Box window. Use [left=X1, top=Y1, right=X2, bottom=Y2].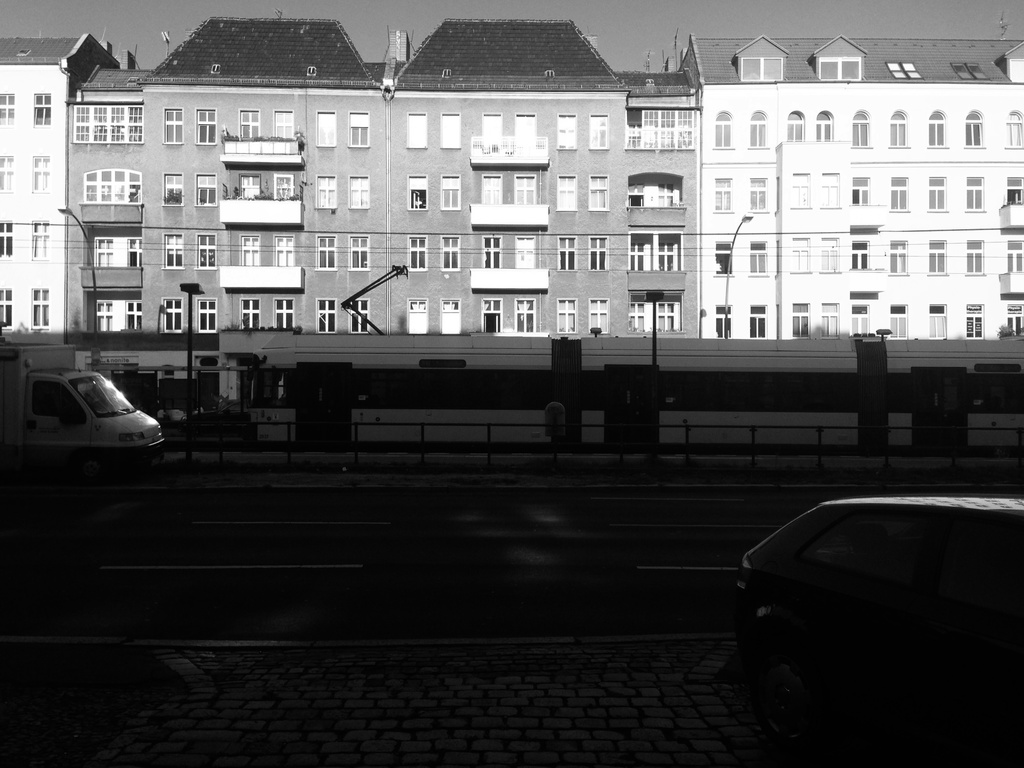
[left=588, top=173, right=609, bottom=209].
